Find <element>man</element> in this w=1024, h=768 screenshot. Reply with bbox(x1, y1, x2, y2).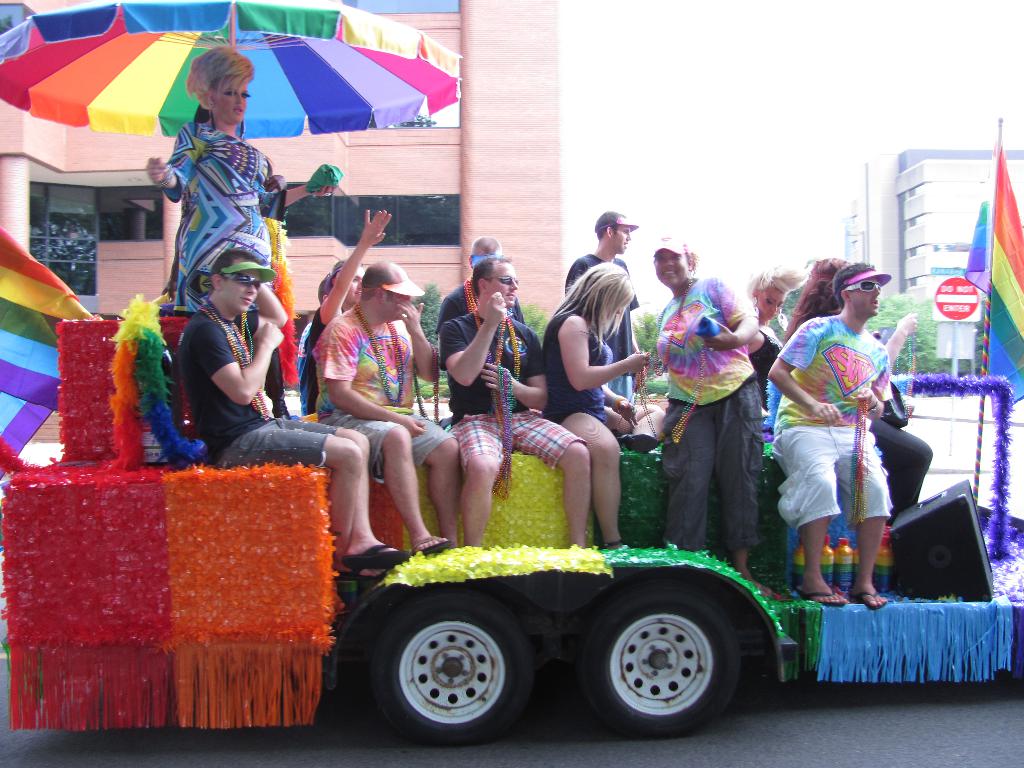
bbox(312, 257, 460, 559).
